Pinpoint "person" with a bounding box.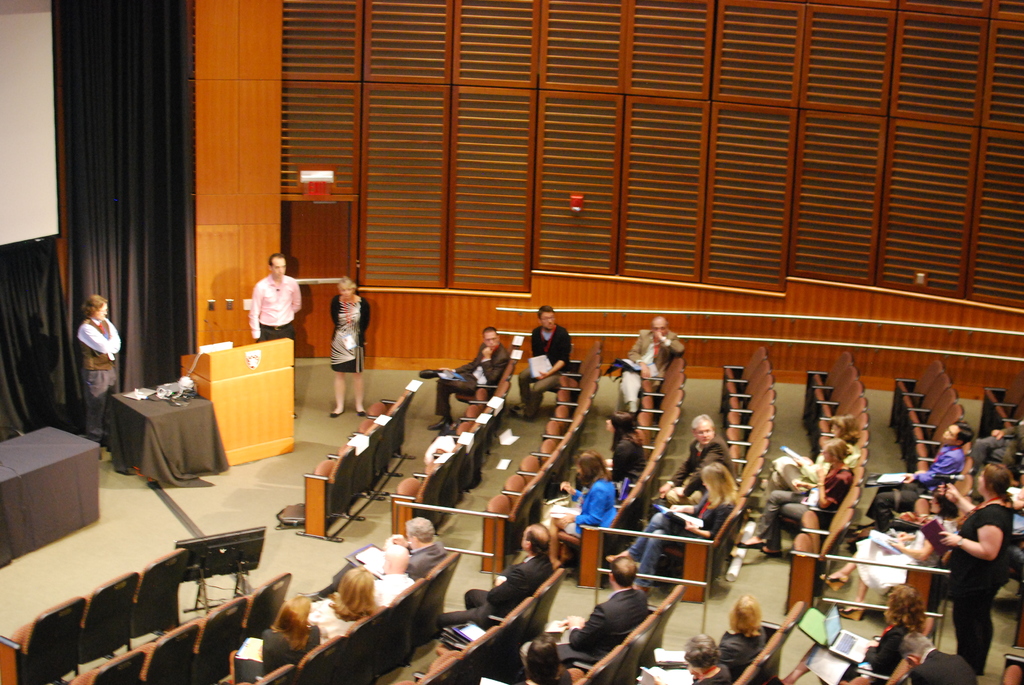
Rect(686, 633, 740, 684).
